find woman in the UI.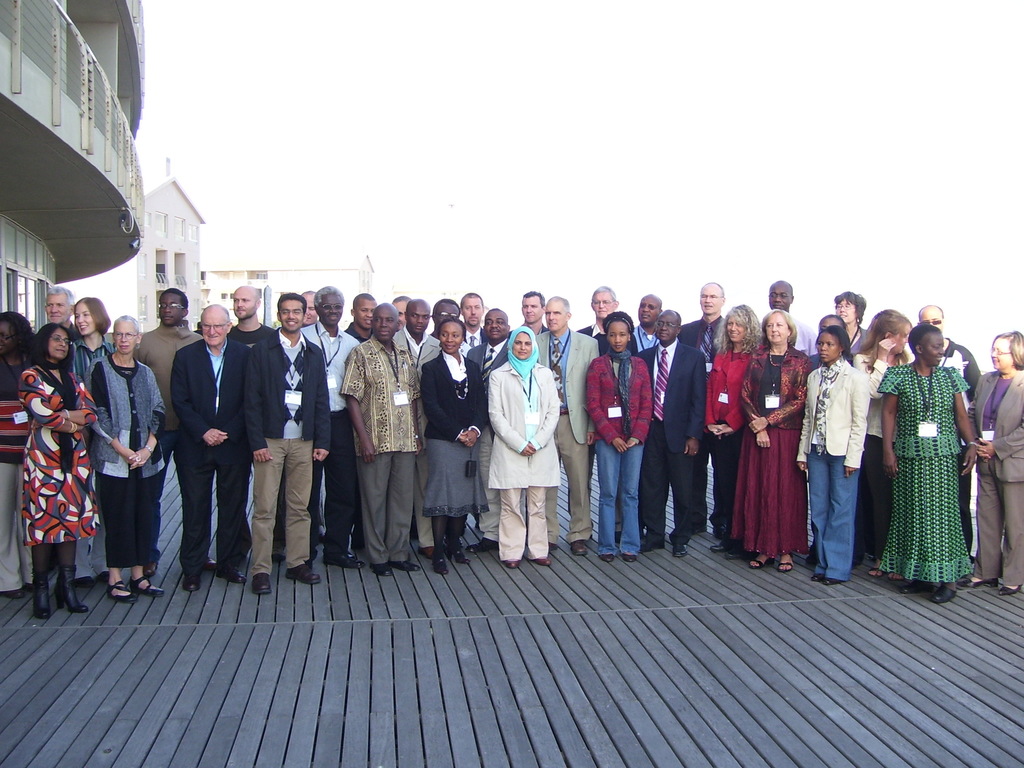
UI element at (0,310,37,604).
